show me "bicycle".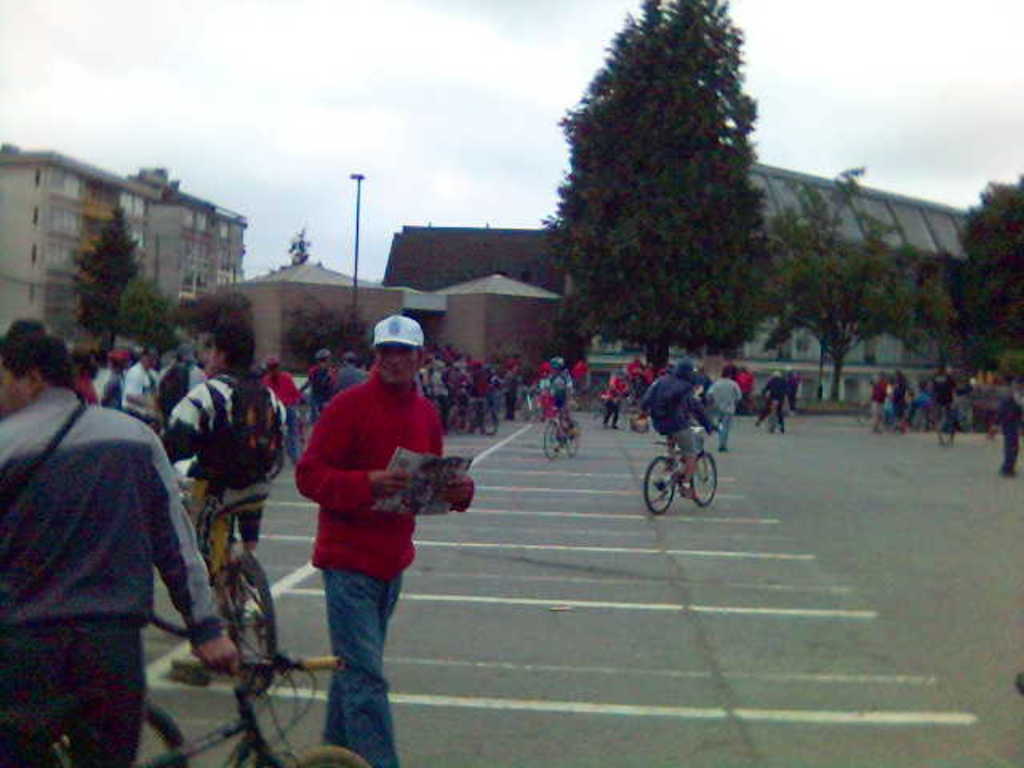
"bicycle" is here: (left=451, top=395, right=504, bottom=437).
